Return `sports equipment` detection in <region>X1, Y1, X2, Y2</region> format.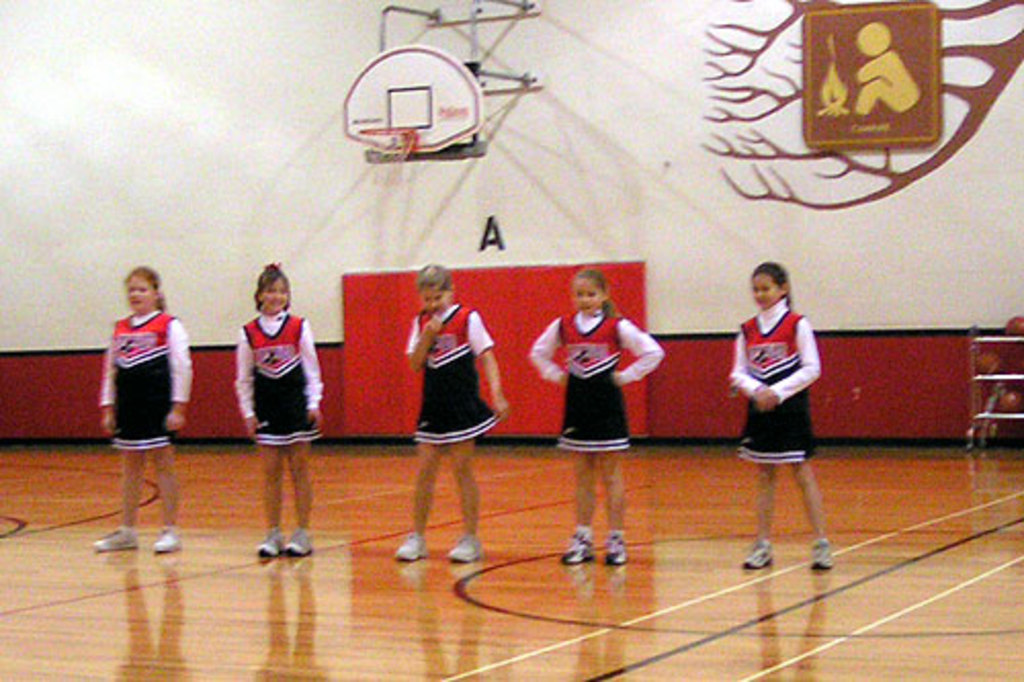
<region>256, 526, 283, 555</region>.
